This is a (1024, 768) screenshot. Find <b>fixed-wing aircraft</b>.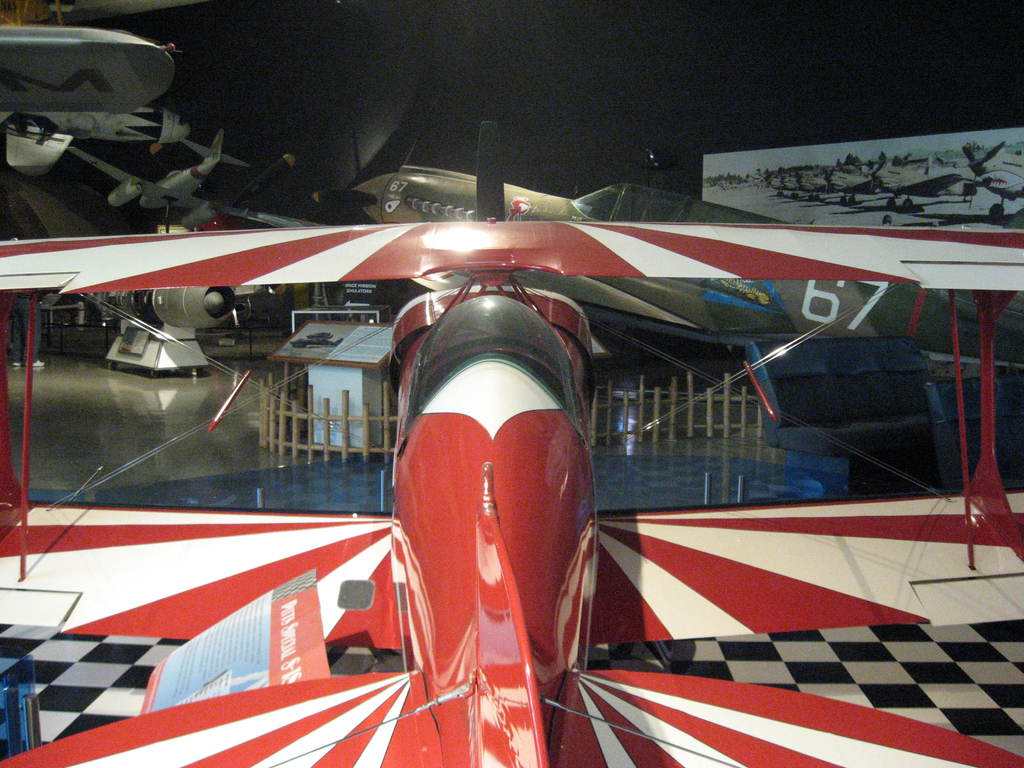
Bounding box: x1=1, y1=113, x2=1023, y2=767.
